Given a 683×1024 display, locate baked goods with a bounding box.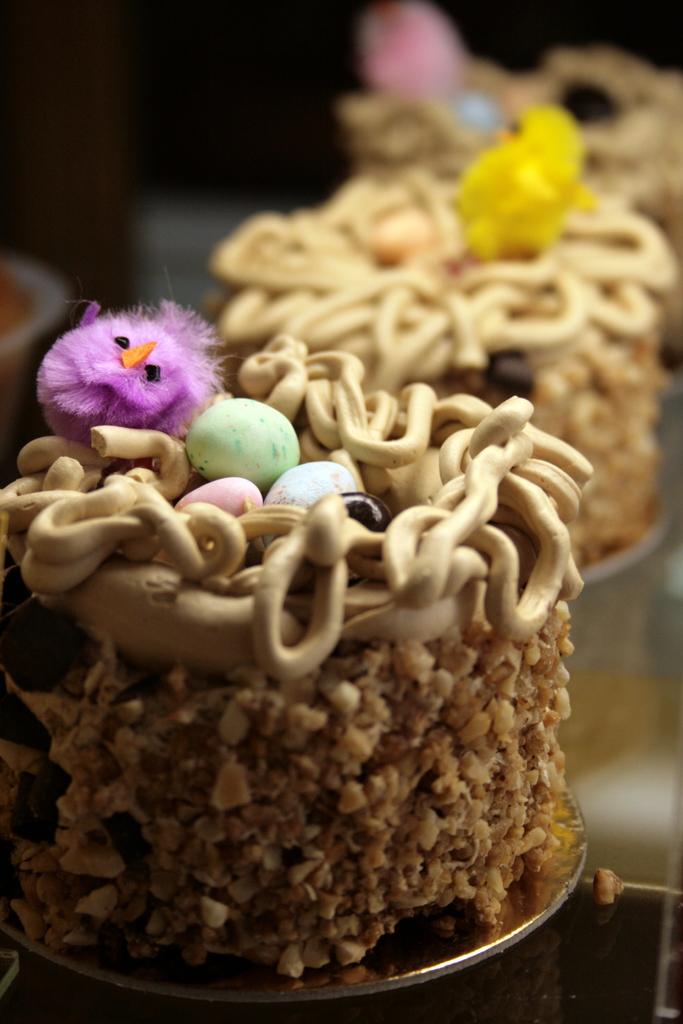
Located: <bbox>0, 338, 582, 984</bbox>.
